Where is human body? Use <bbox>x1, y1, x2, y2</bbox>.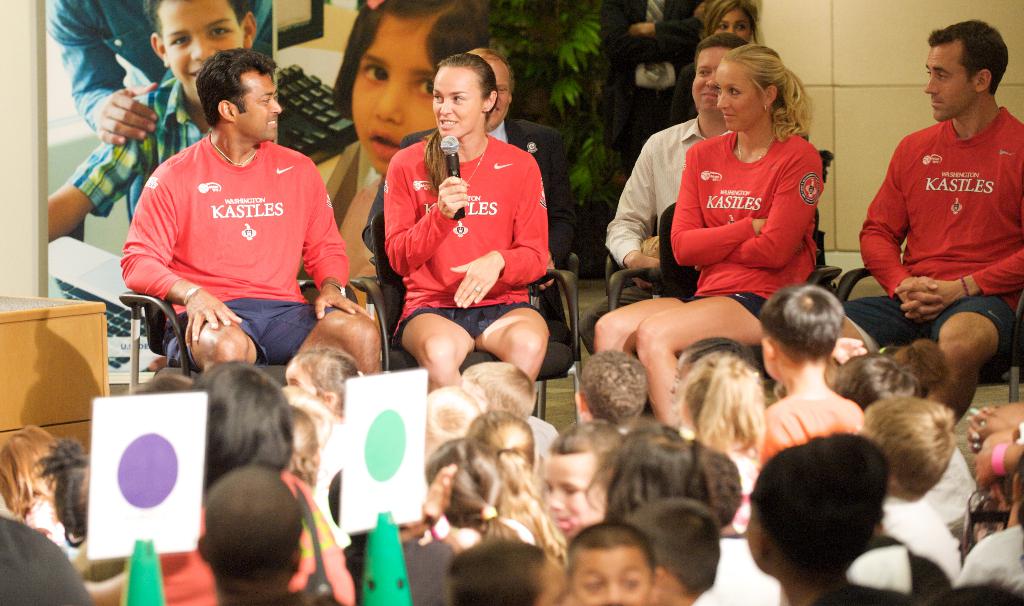
<bbox>383, 128, 552, 393</bbox>.
